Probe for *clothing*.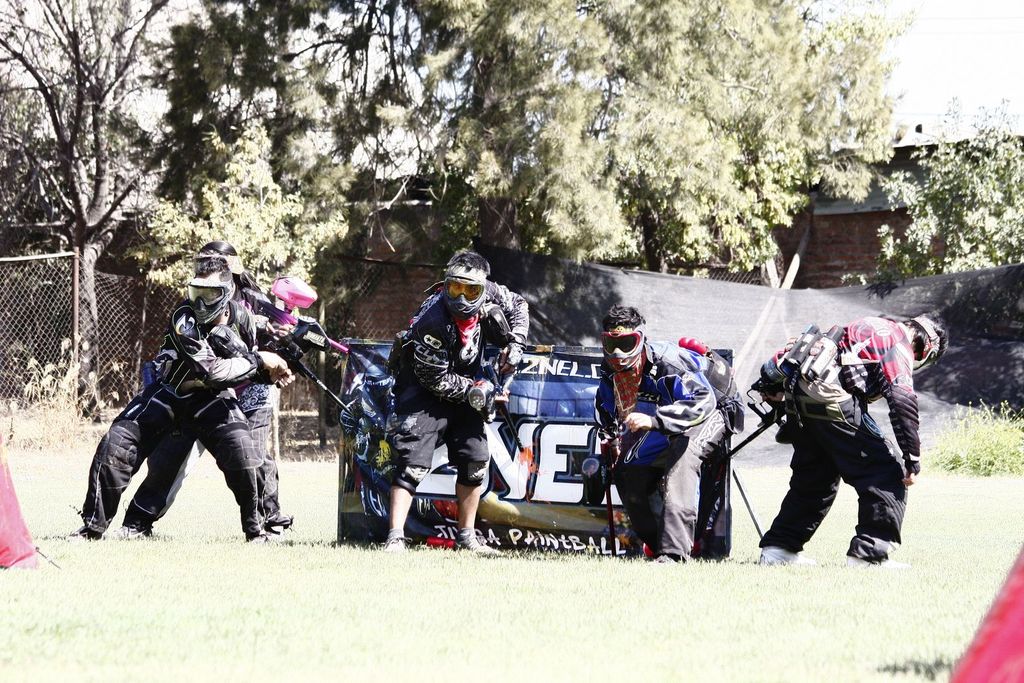
Probe result: crop(77, 283, 292, 535).
